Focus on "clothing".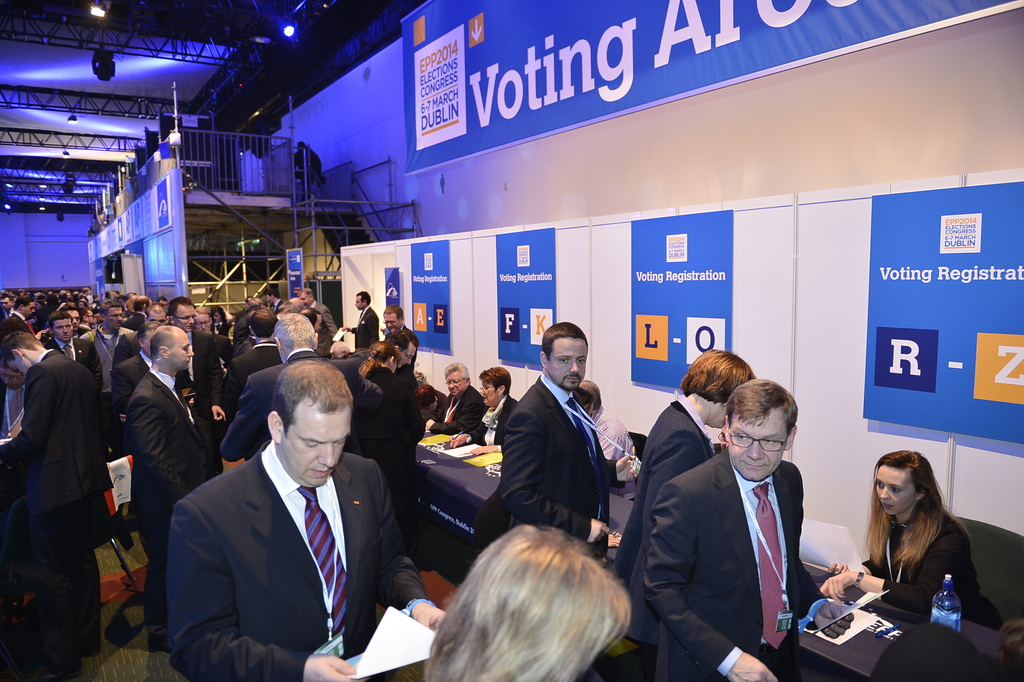
Focused at (x1=232, y1=337, x2=361, y2=447).
